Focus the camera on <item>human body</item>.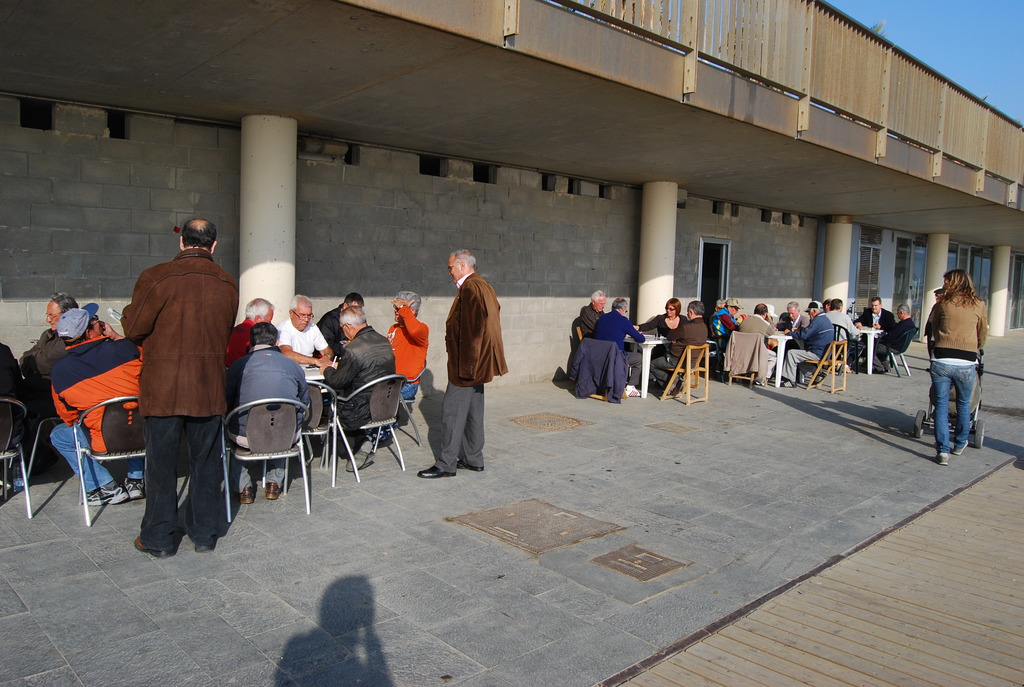
Focus region: 932,253,982,470.
